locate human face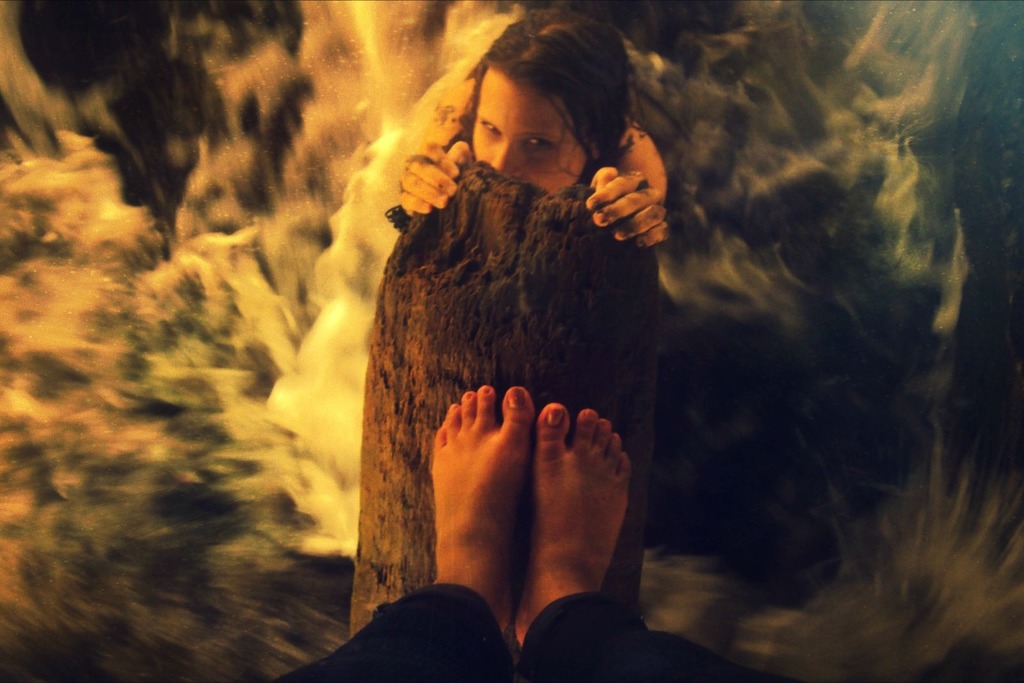
bbox=(473, 67, 587, 195)
